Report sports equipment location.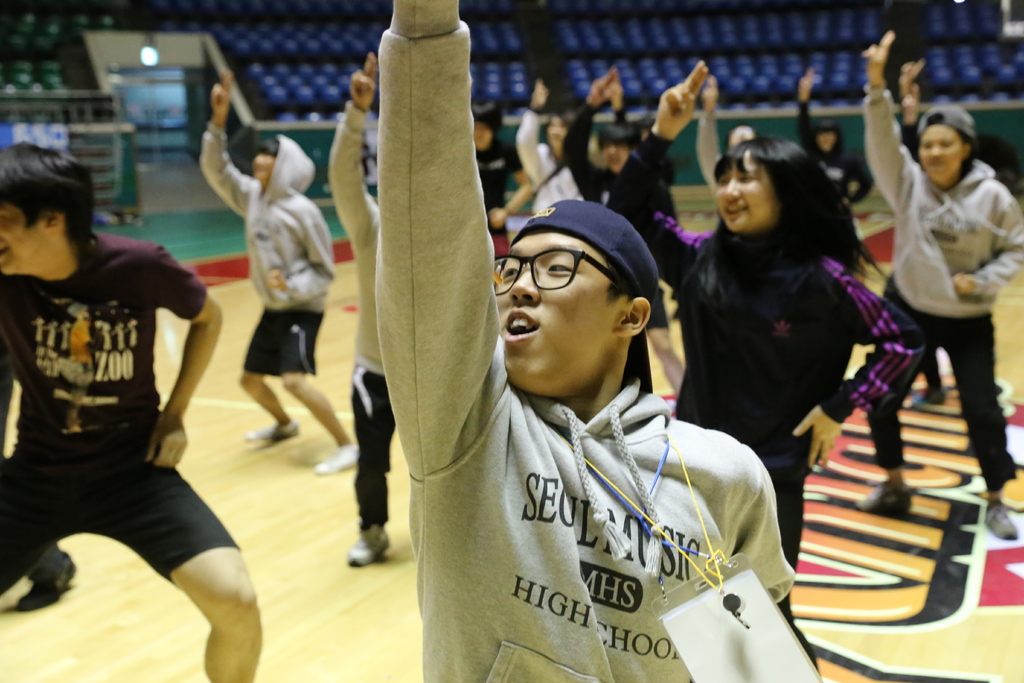
Report: x1=980, y1=500, x2=1023, y2=542.
